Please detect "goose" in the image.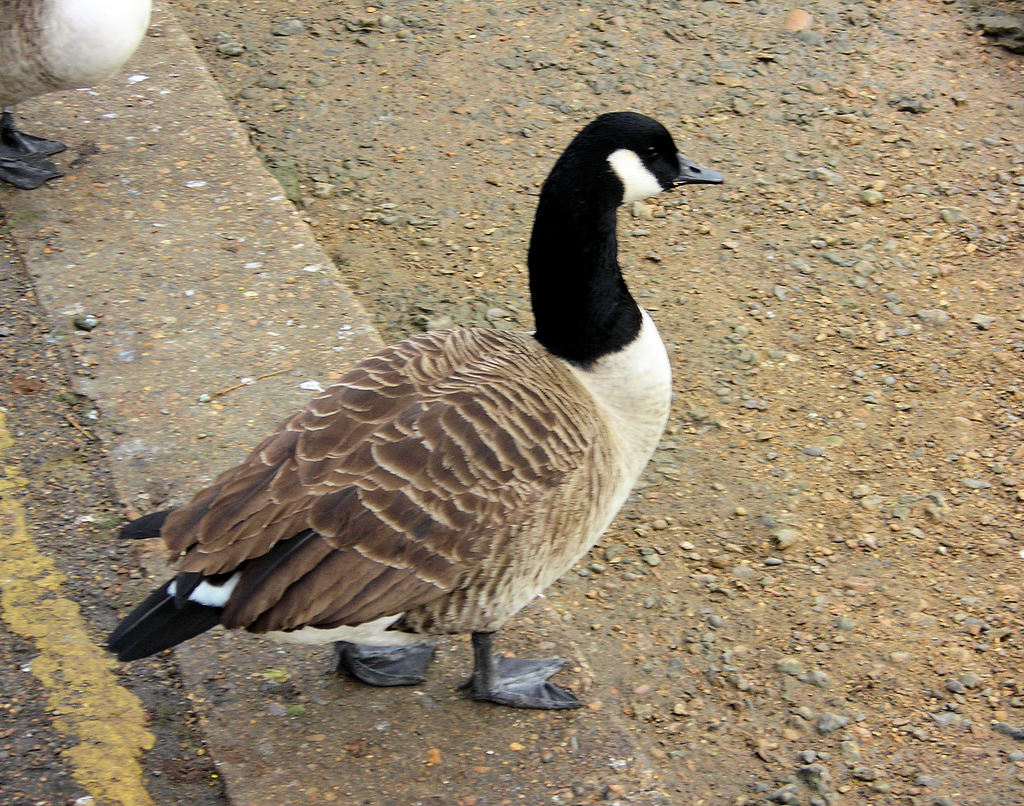
[x1=108, y1=111, x2=724, y2=711].
